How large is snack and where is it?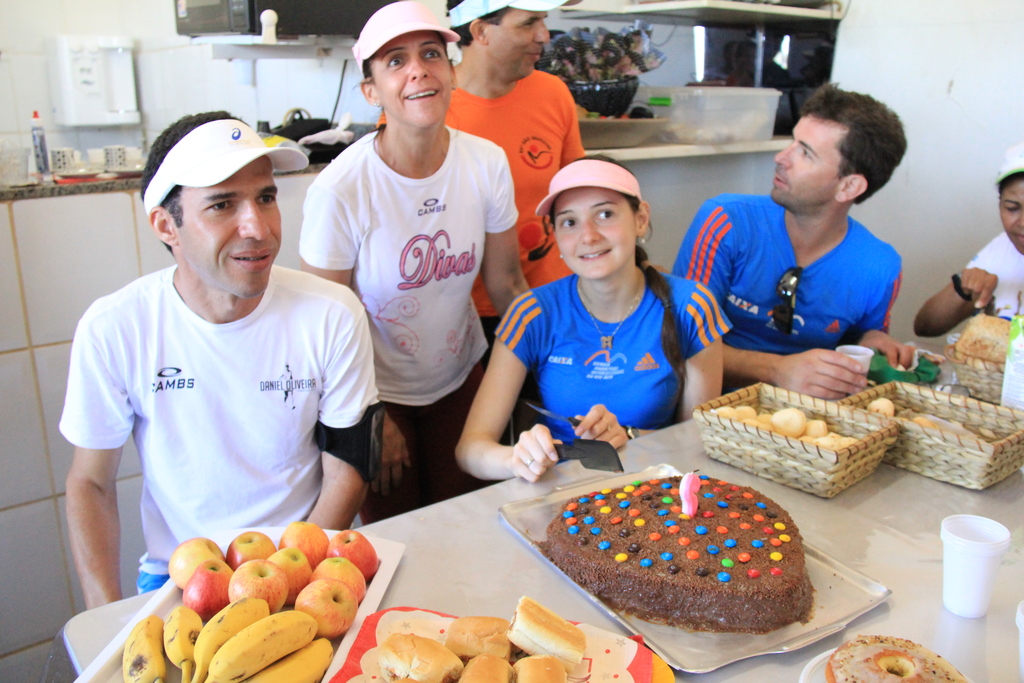
Bounding box: <region>828, 637, 963, 682</region>.
